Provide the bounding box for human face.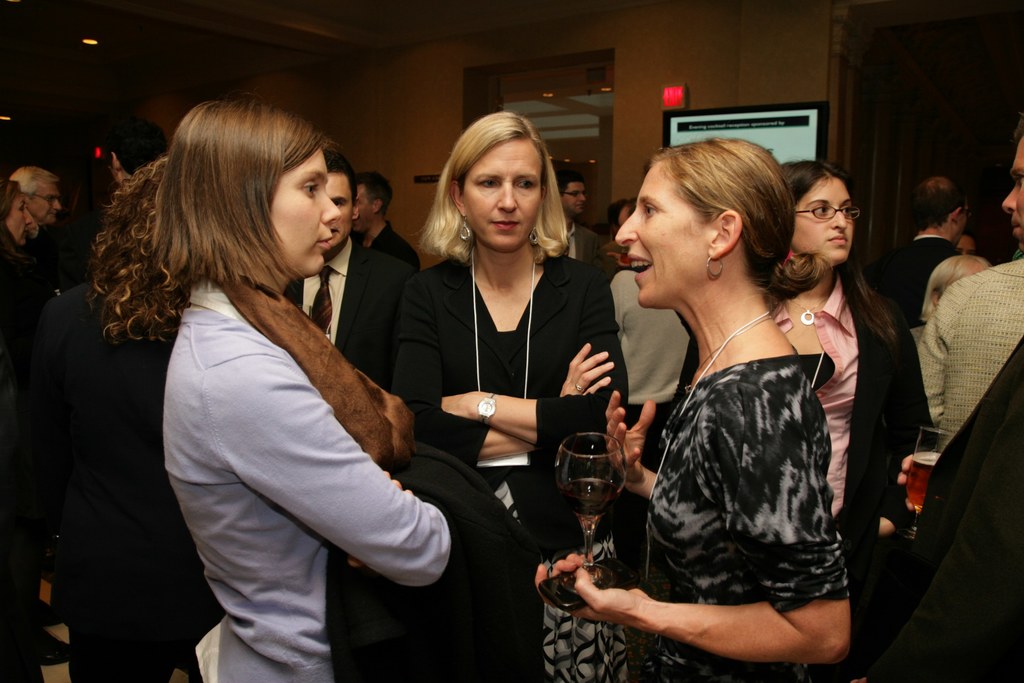
Rect(9, 193, 36, 251).
